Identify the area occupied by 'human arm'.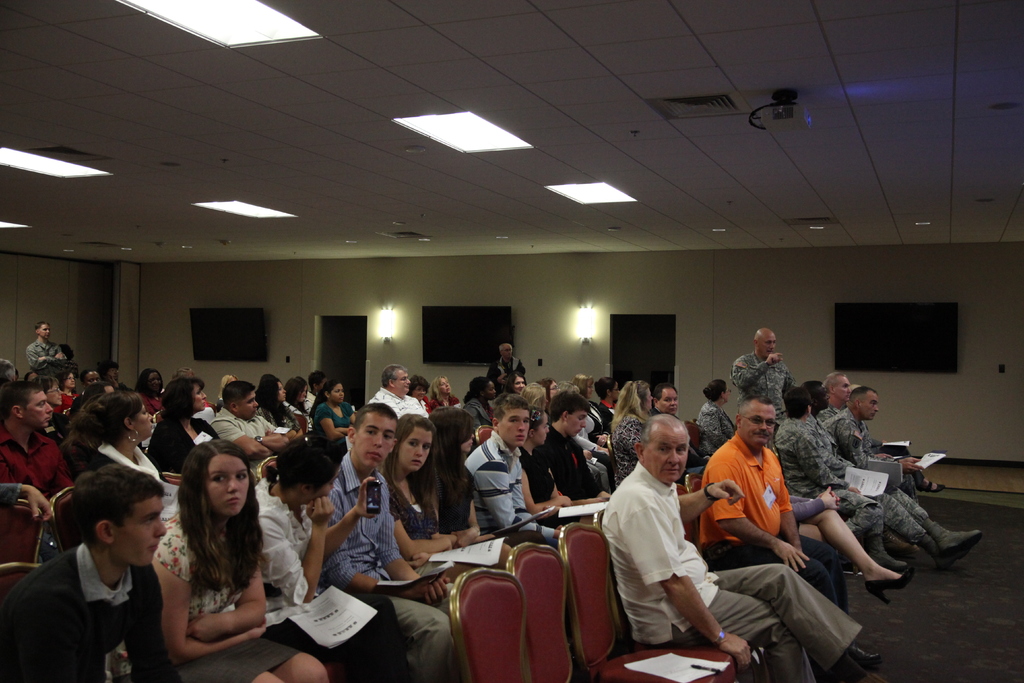
Area: crop(339, 410, 356, 434).
